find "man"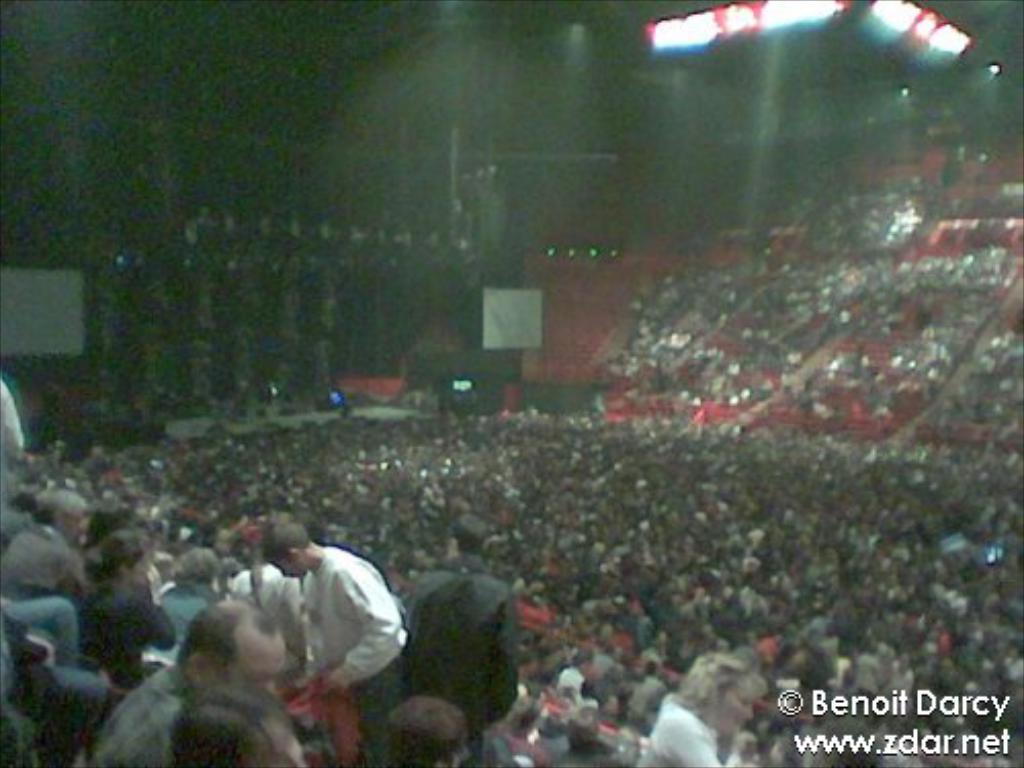
rect(96, 596, 285, 766)
